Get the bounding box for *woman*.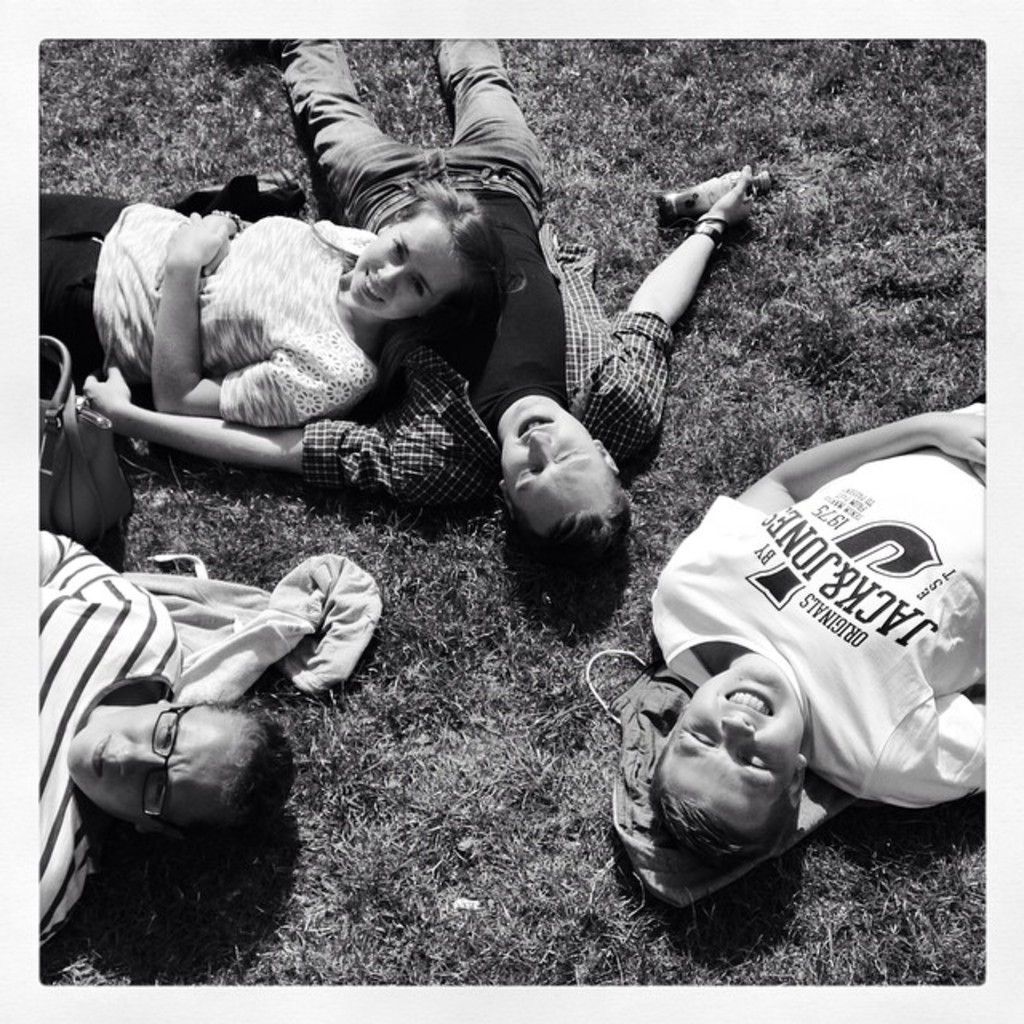
region(3, 178, 499, 419).
